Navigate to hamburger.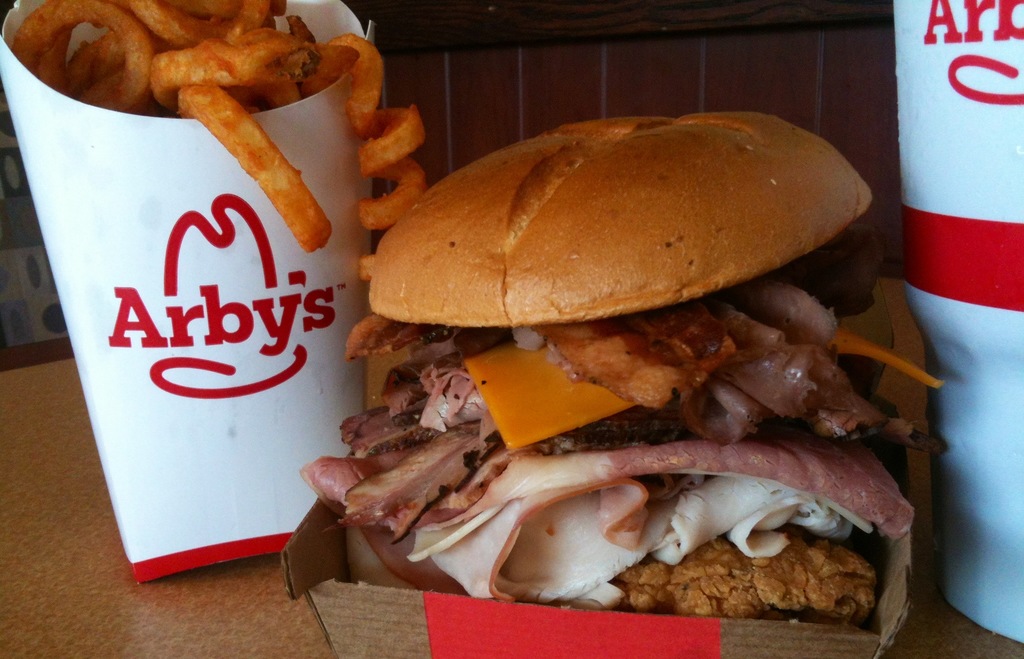
Navigation target: <region>300, 111, 946, 615</region>.
